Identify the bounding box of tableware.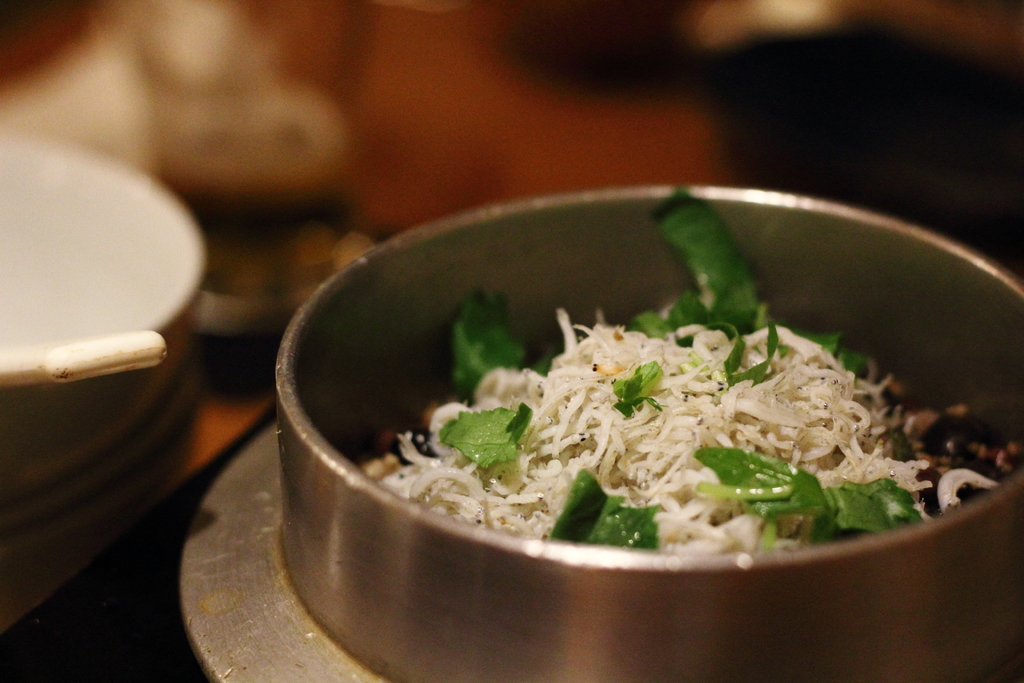
216 185 979 637.
